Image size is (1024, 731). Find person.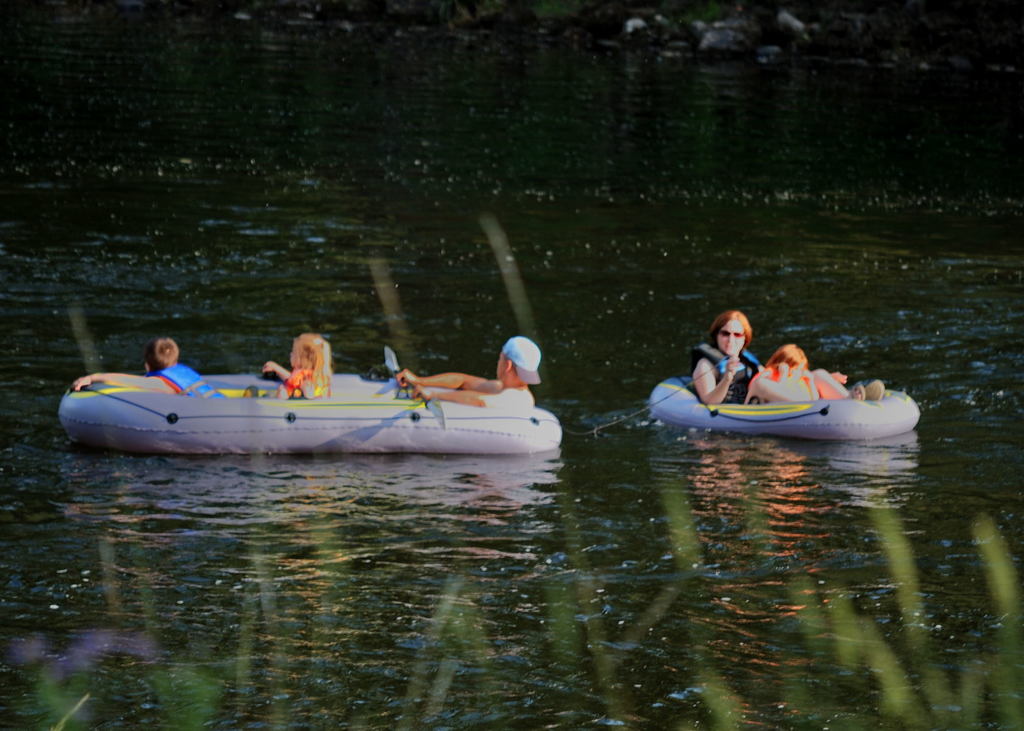
<box>262,328,334,399</box>.
